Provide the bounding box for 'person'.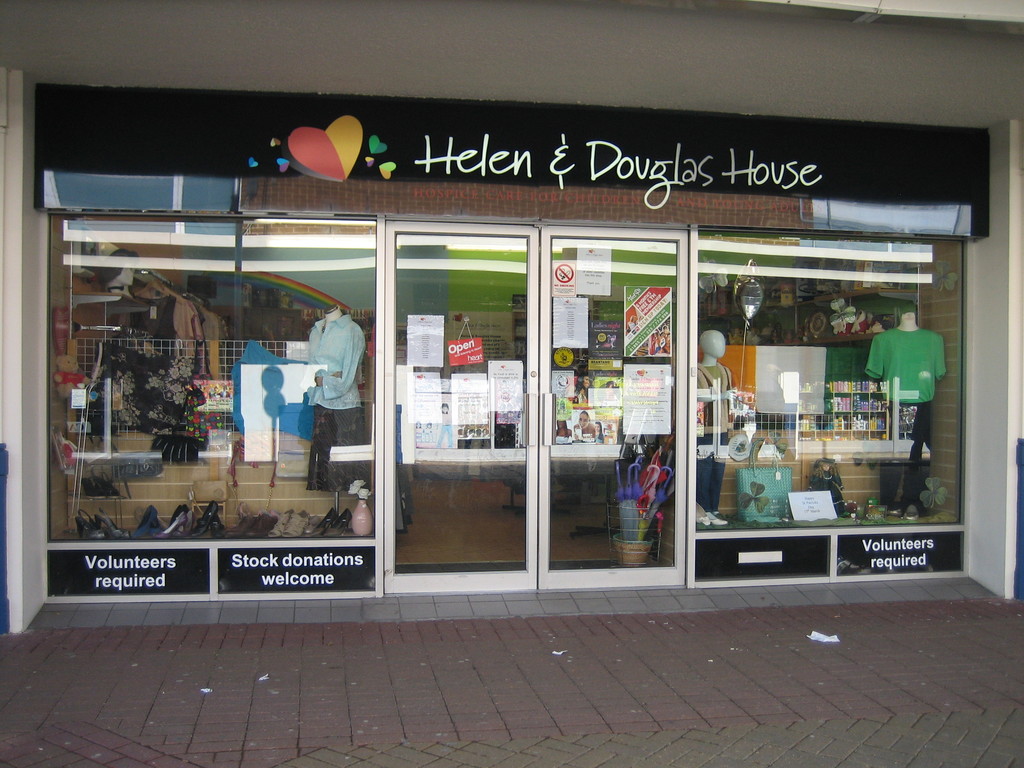
region(804, 455, 844, 516).
